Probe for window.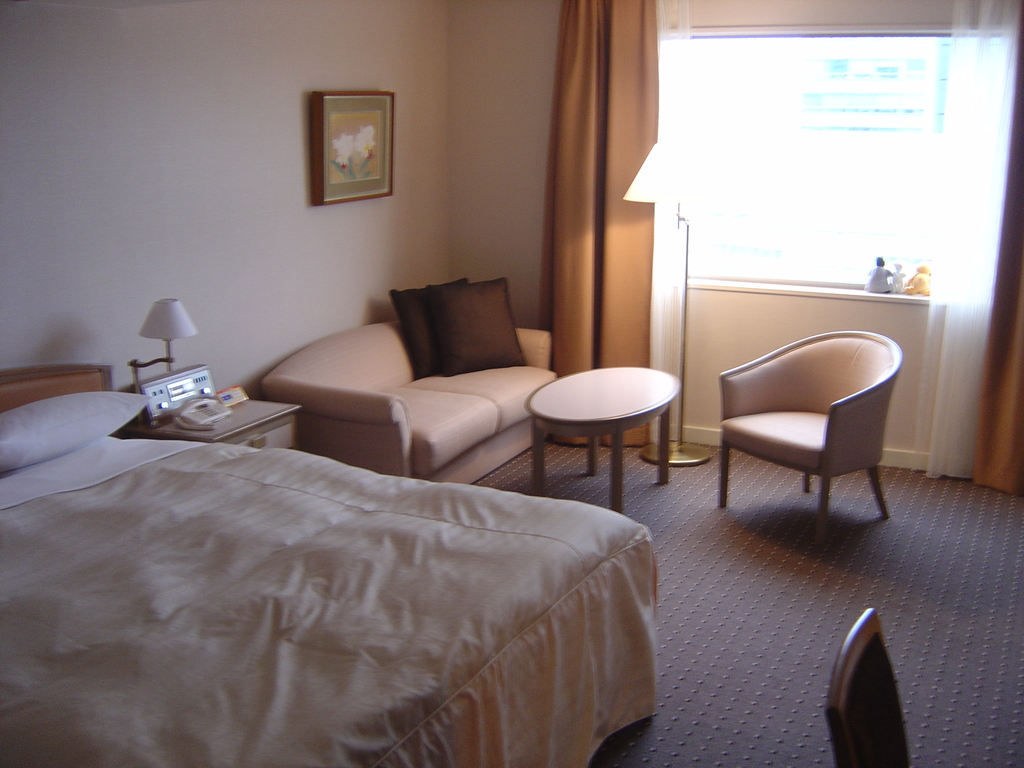
Probe result: [x1=652, y1=28, x2=1020, y2=298].
